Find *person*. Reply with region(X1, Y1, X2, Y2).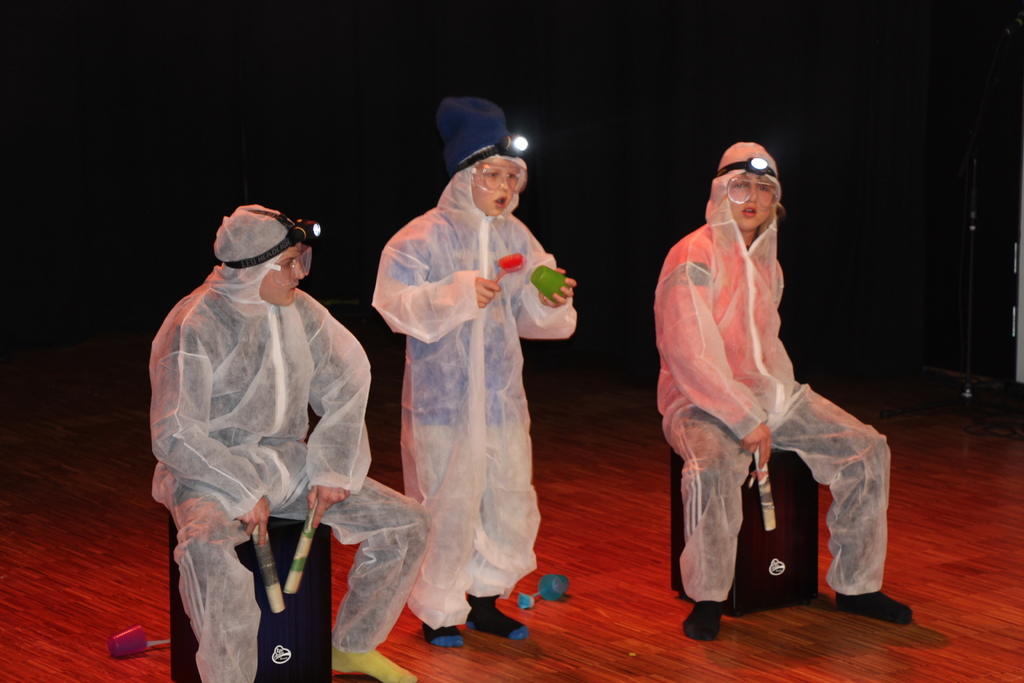
region(369, 84, 581, 650).
